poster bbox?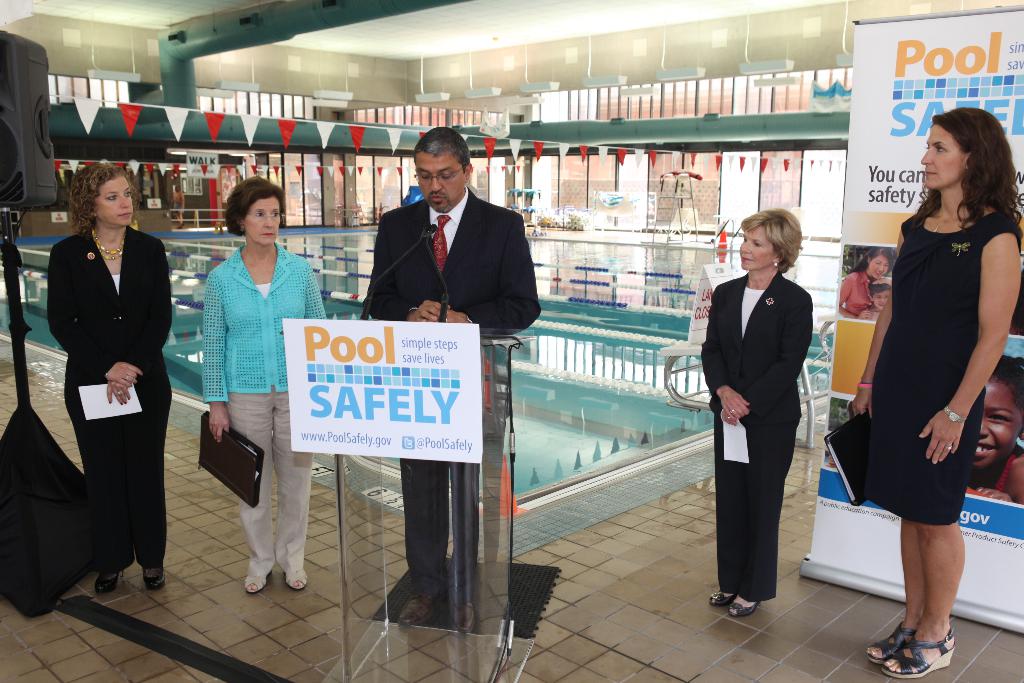
806, 4, 1022, 614
